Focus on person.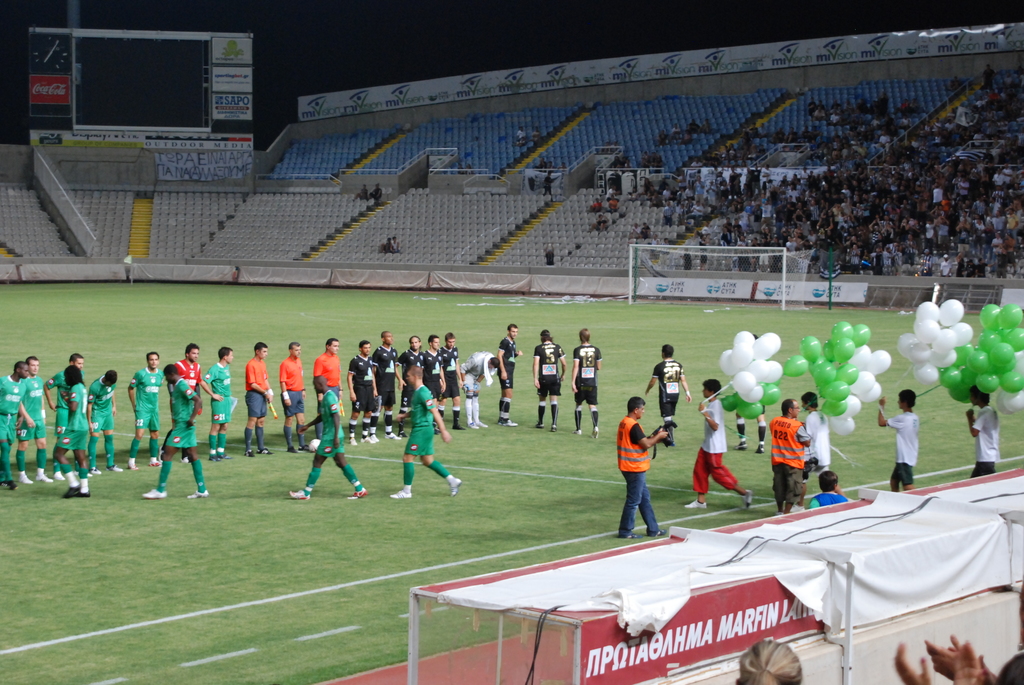
Focused at {"left": 558, "top": 159, "right": 568, "bottom": 169}.
